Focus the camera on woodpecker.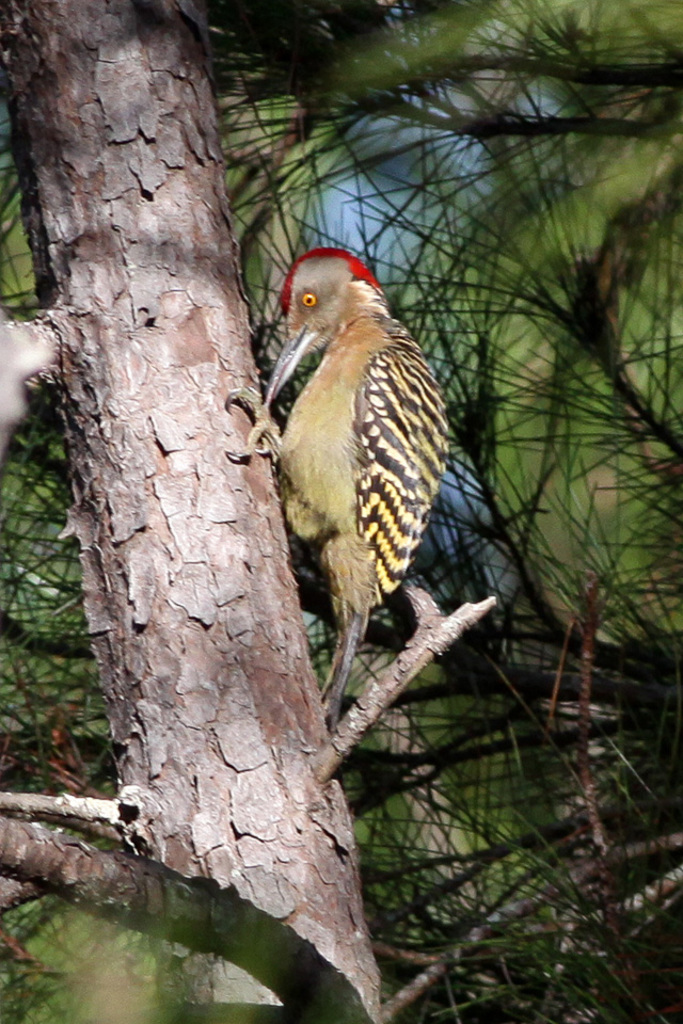
Focus region: bbox=[227, 249, 444, 739].
